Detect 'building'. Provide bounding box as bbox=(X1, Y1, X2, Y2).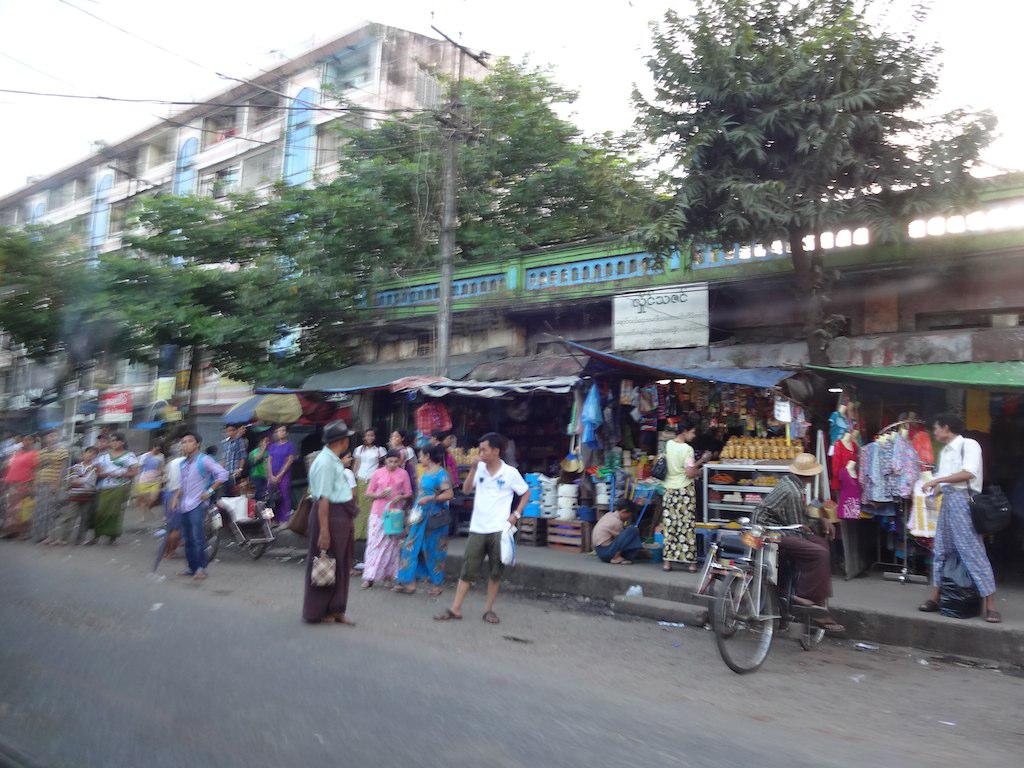
bbox=(0, 22, 578, 453).
